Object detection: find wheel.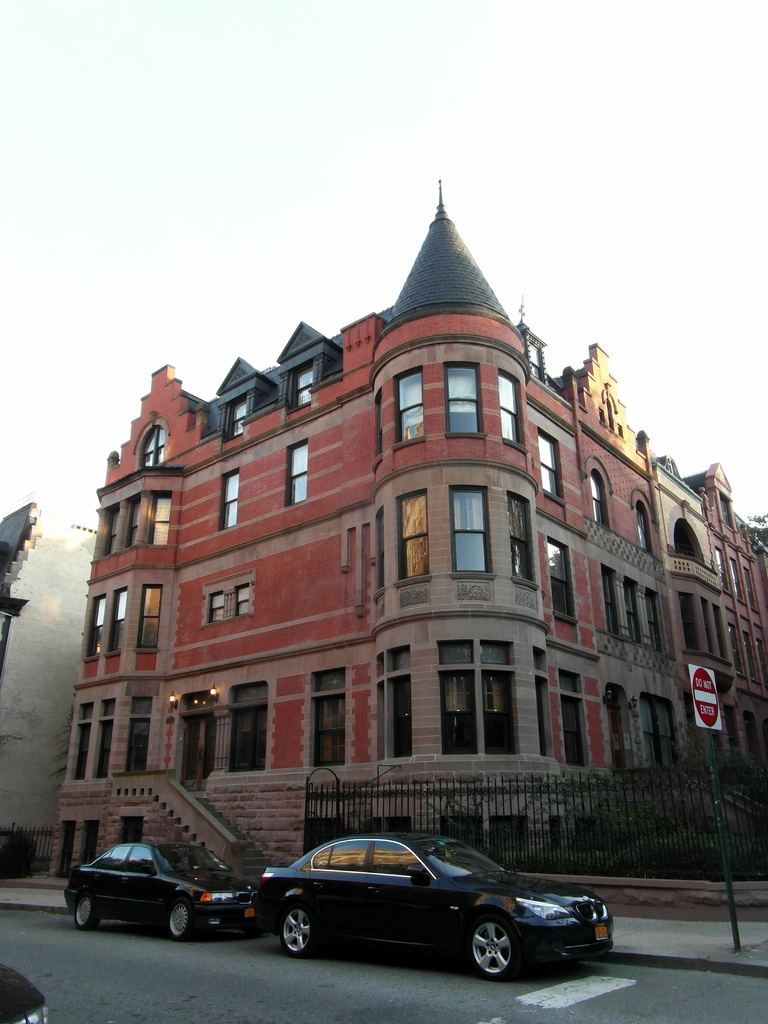
bbox=(275, 908, 312, 956).
